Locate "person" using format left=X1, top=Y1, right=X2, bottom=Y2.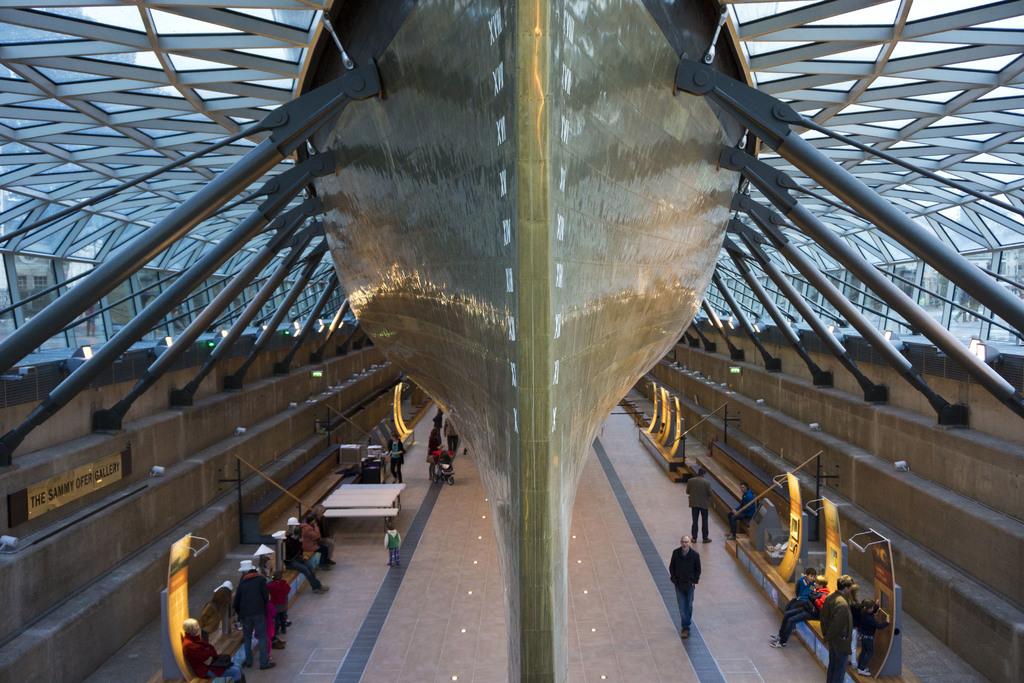
left=682, top=468, right=714, bottom=545.
